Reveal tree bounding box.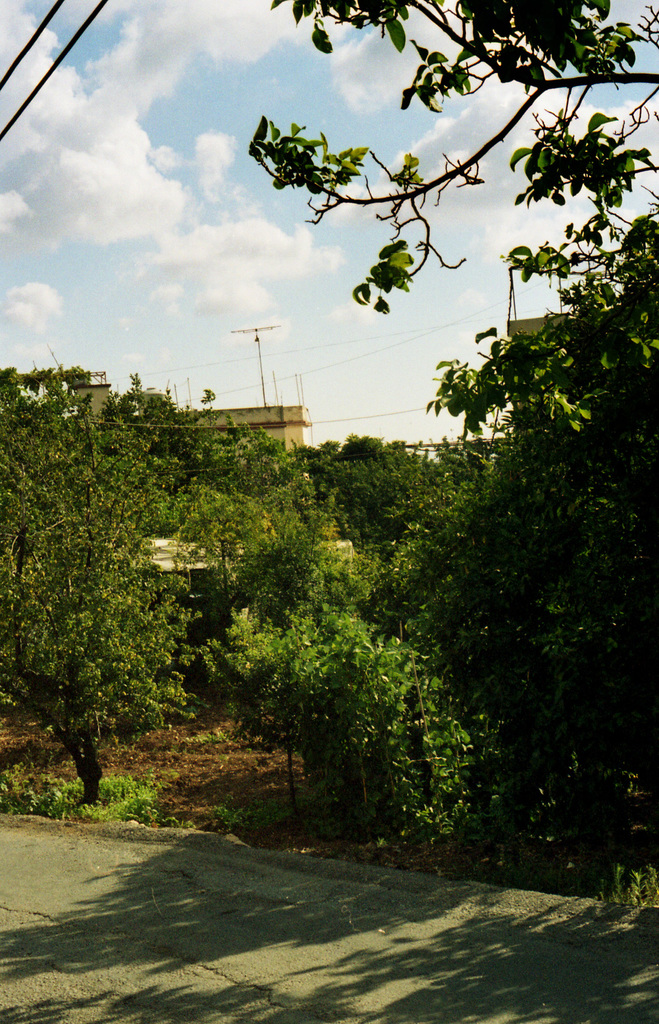
Revealed: 12 331 208 819.
